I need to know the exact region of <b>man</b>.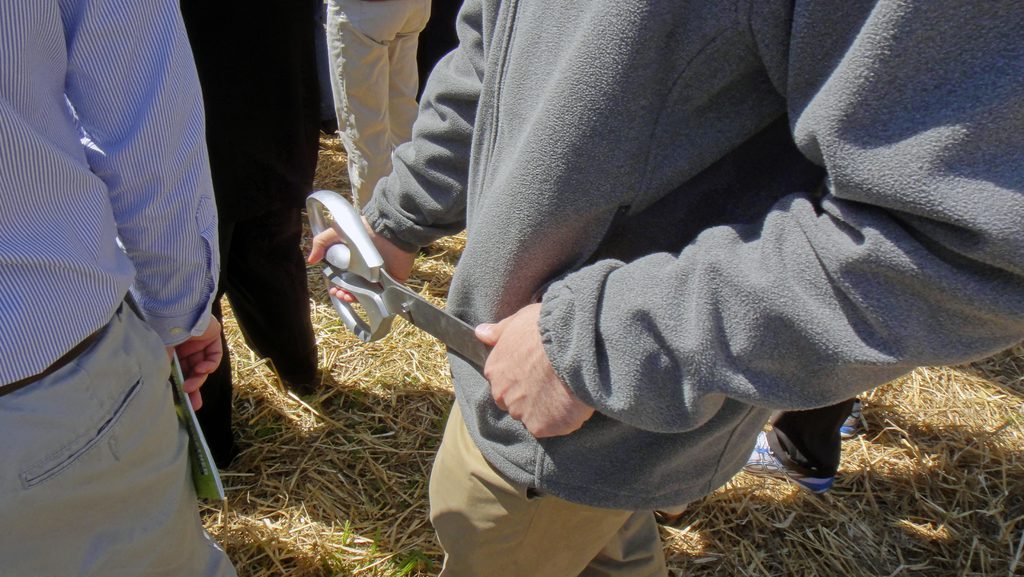
Region: [left=0, top=0, right=225, bottom=576].
